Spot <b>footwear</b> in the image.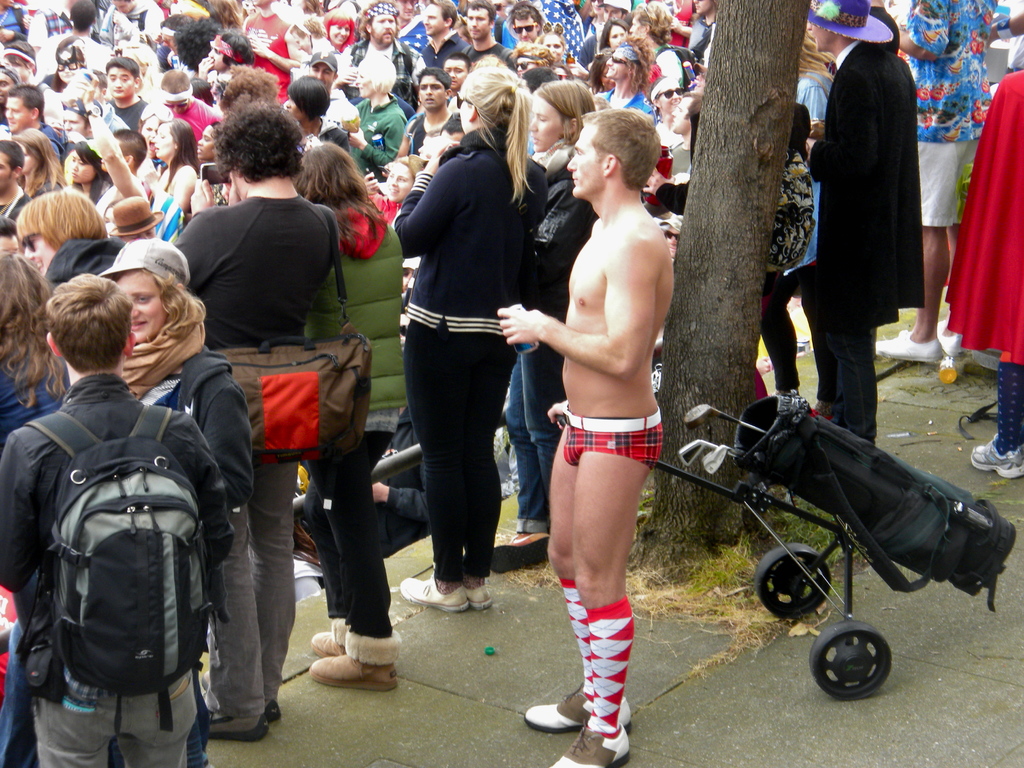
<b>footwear</b> found at [left=551, top=725, right=632, bottom=767].
